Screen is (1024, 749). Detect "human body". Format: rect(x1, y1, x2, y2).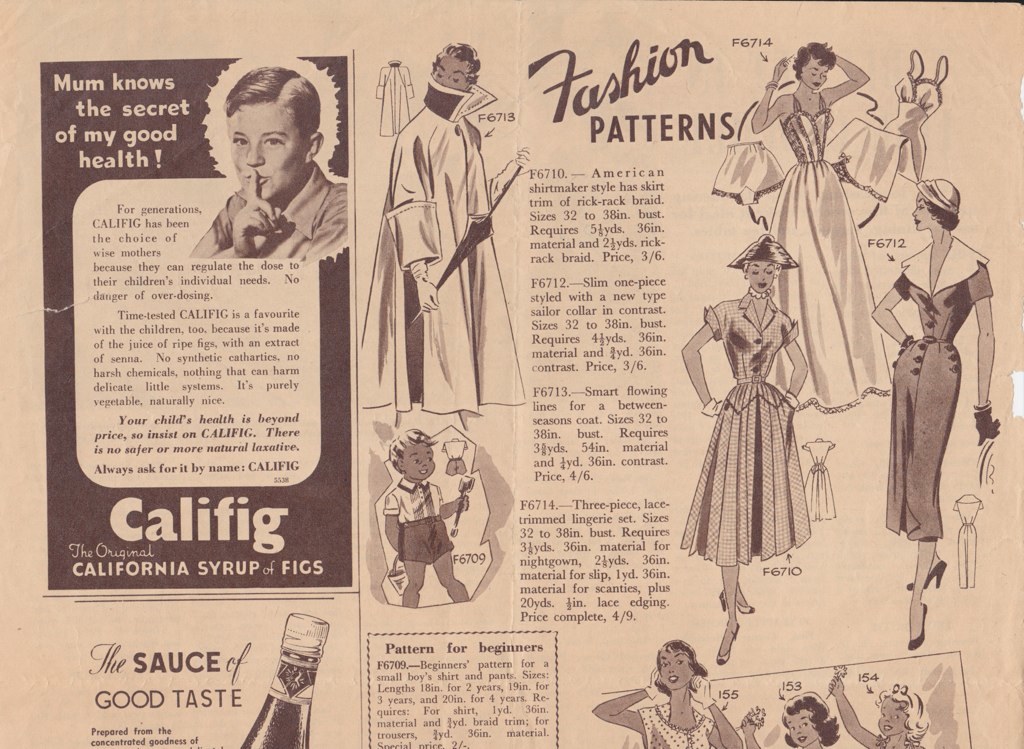
rect(364, 103, 514, 427).
